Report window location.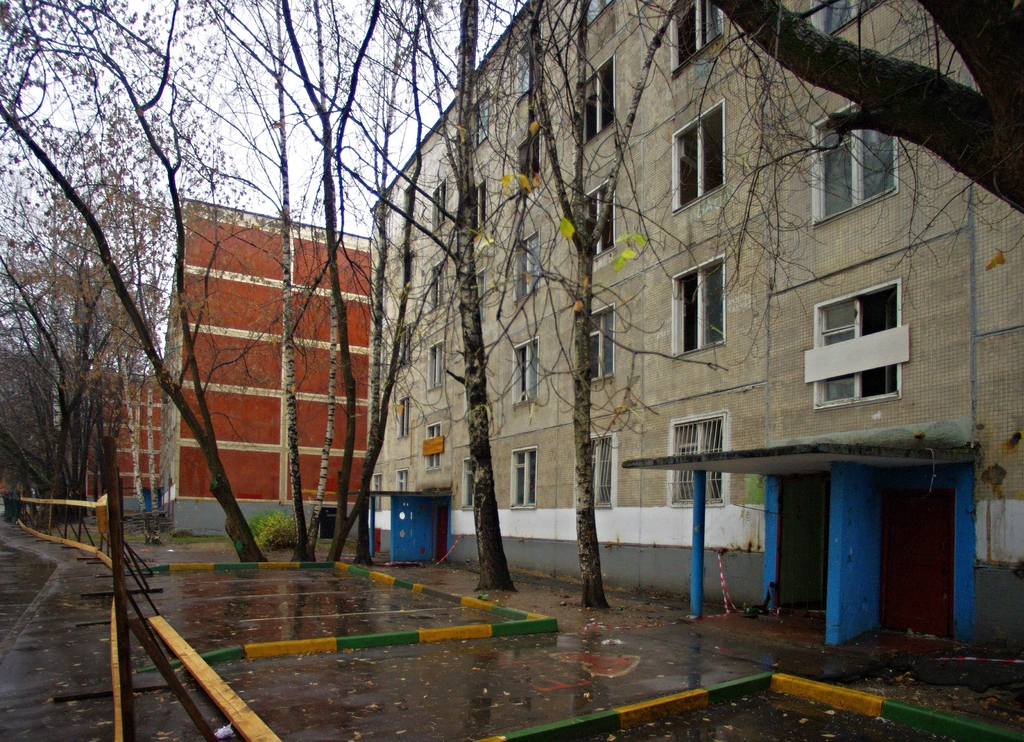
Report: <box>466,183,491,228</box>.
